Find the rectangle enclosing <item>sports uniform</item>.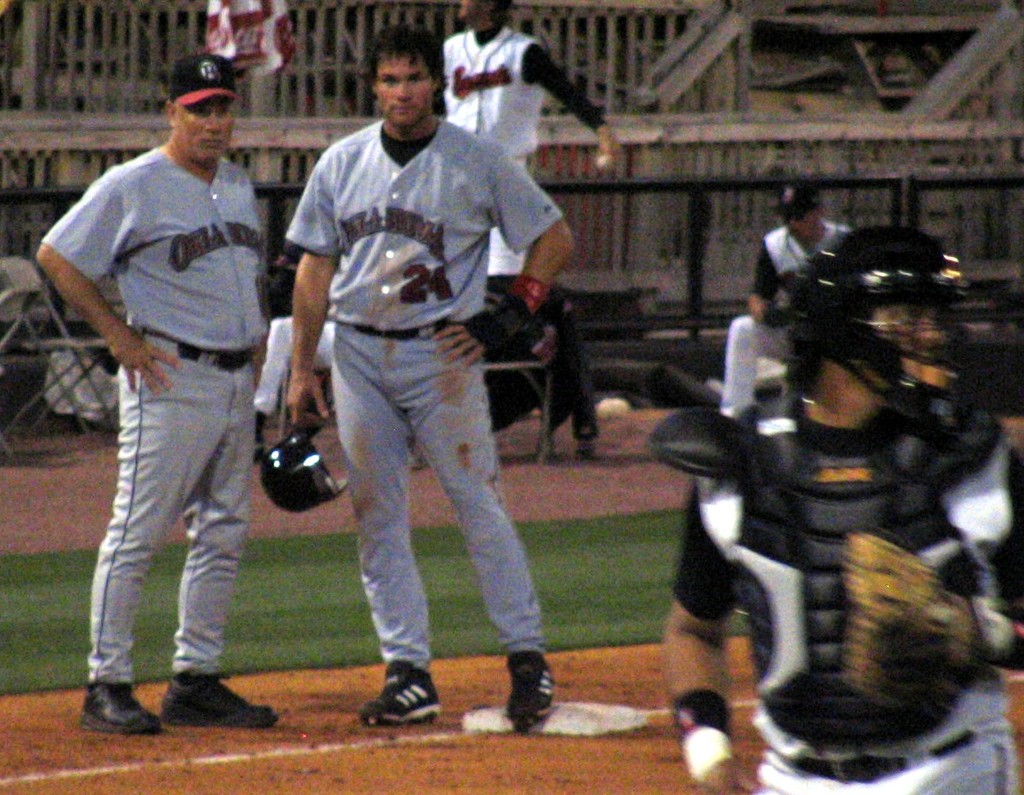
{"x1": 669, "y1": 394, "x2": 1021, "y2": 794}.
